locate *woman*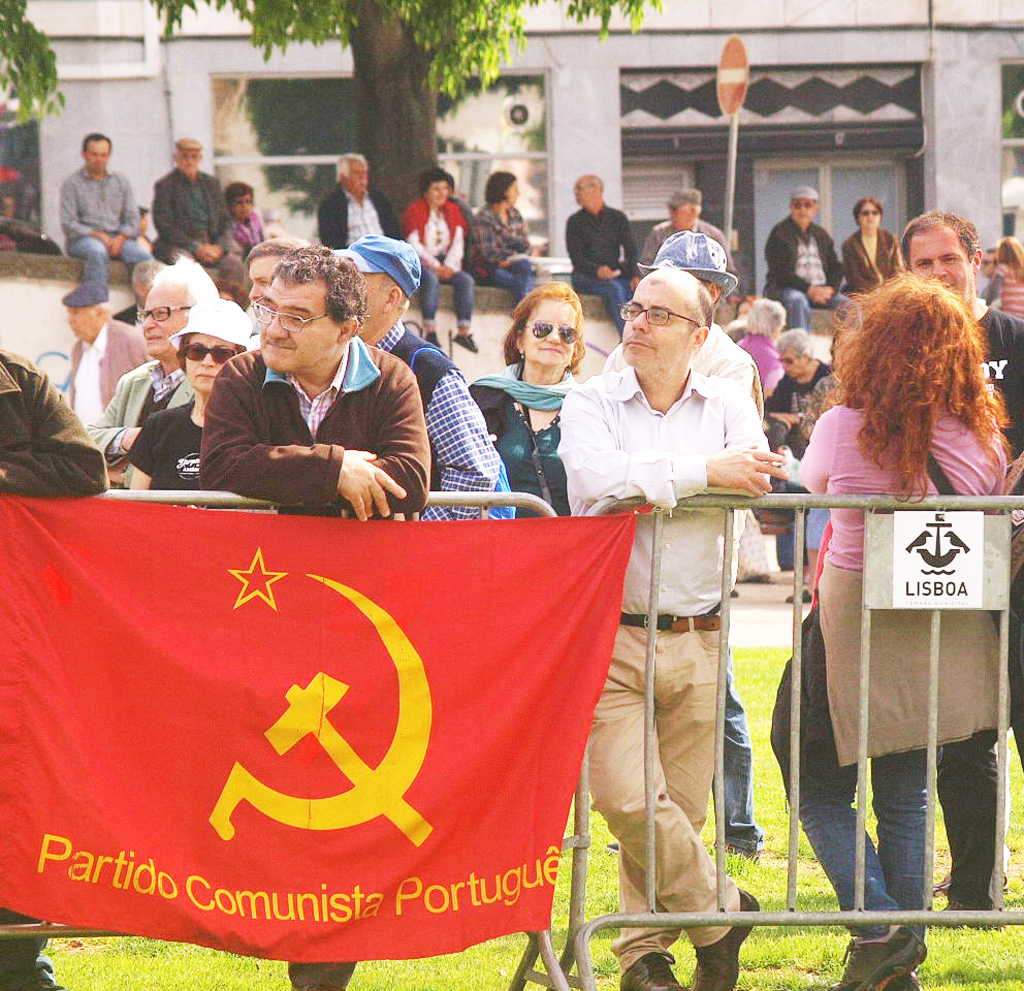
465,172,539,302
